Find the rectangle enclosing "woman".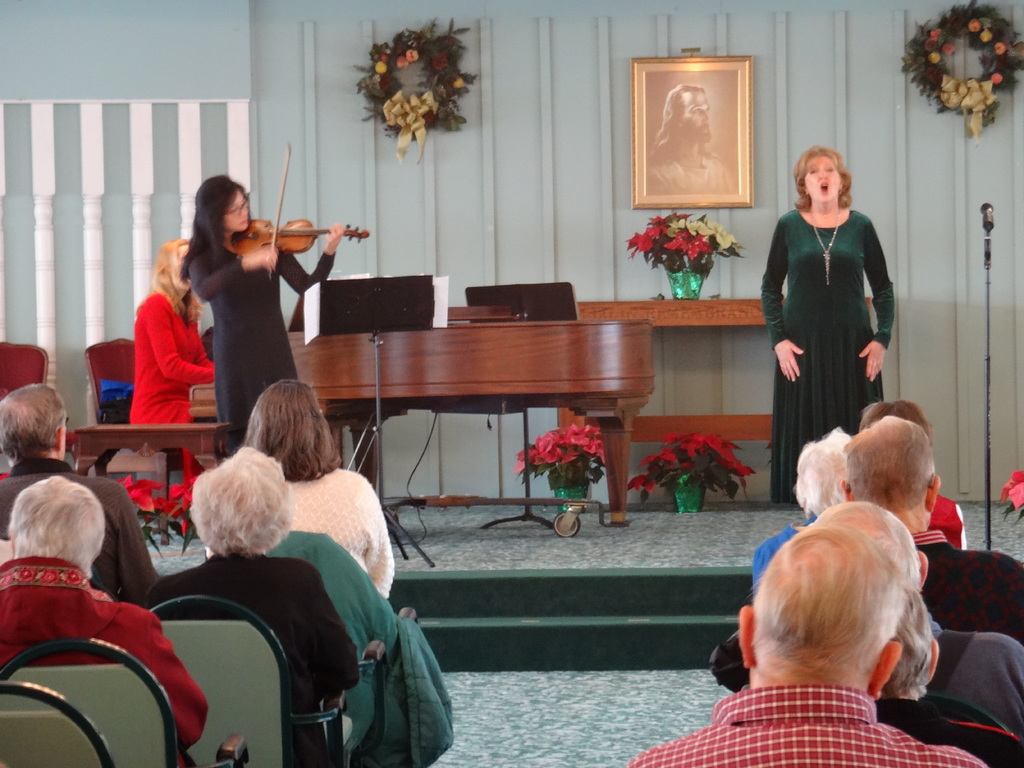
[743,425,854,593].
